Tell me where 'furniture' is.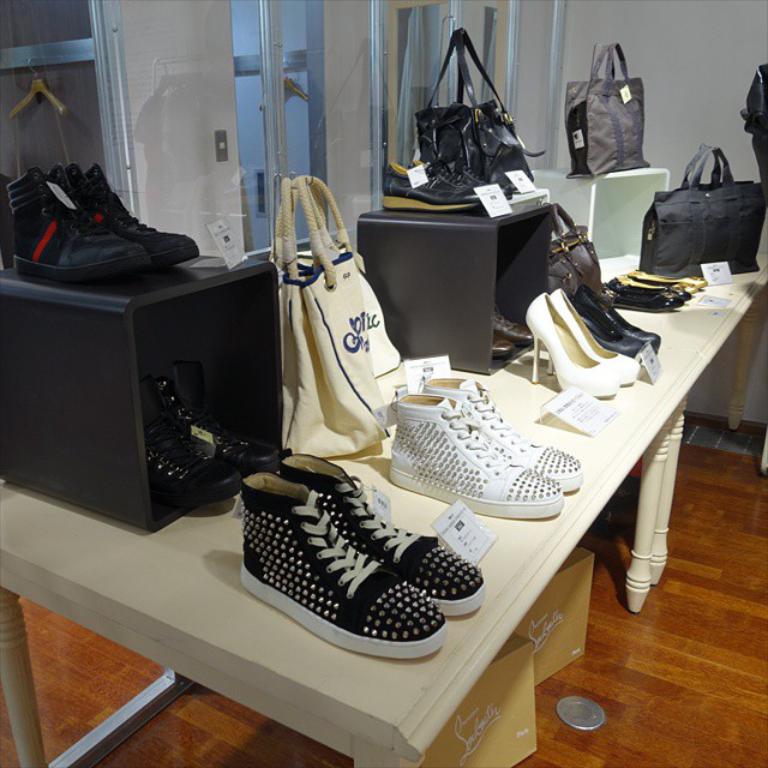
'furniture' is at crop(0, 246, 767, 767).
